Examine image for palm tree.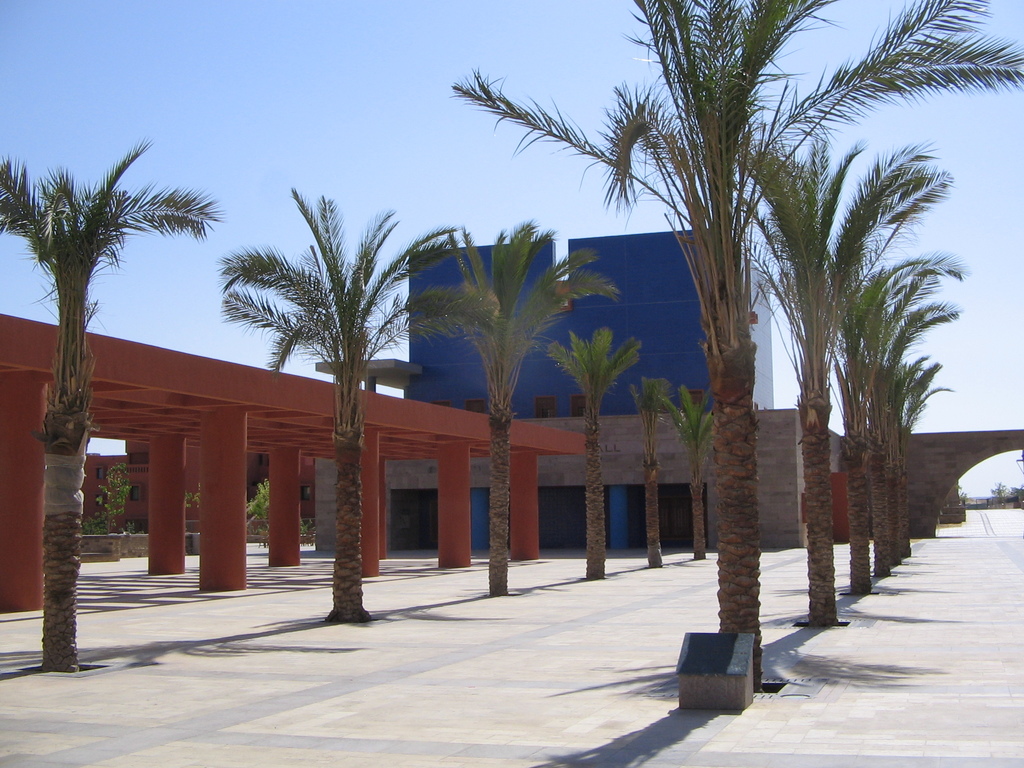
Examination result: 876:363:924:600.
